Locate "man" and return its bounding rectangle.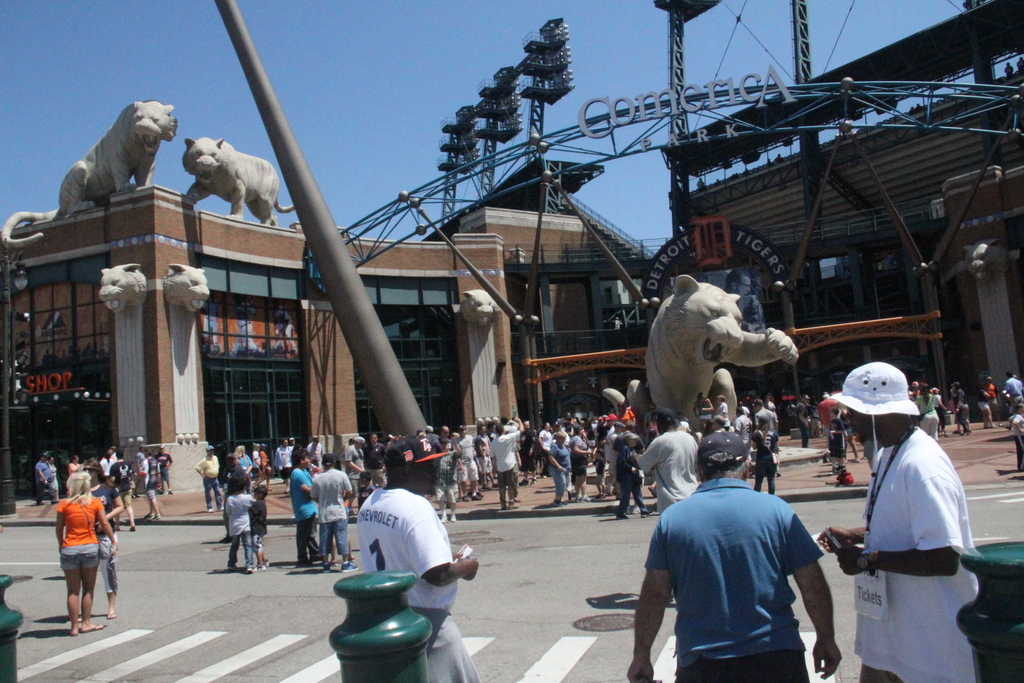
(305, 436, 326, 468).
